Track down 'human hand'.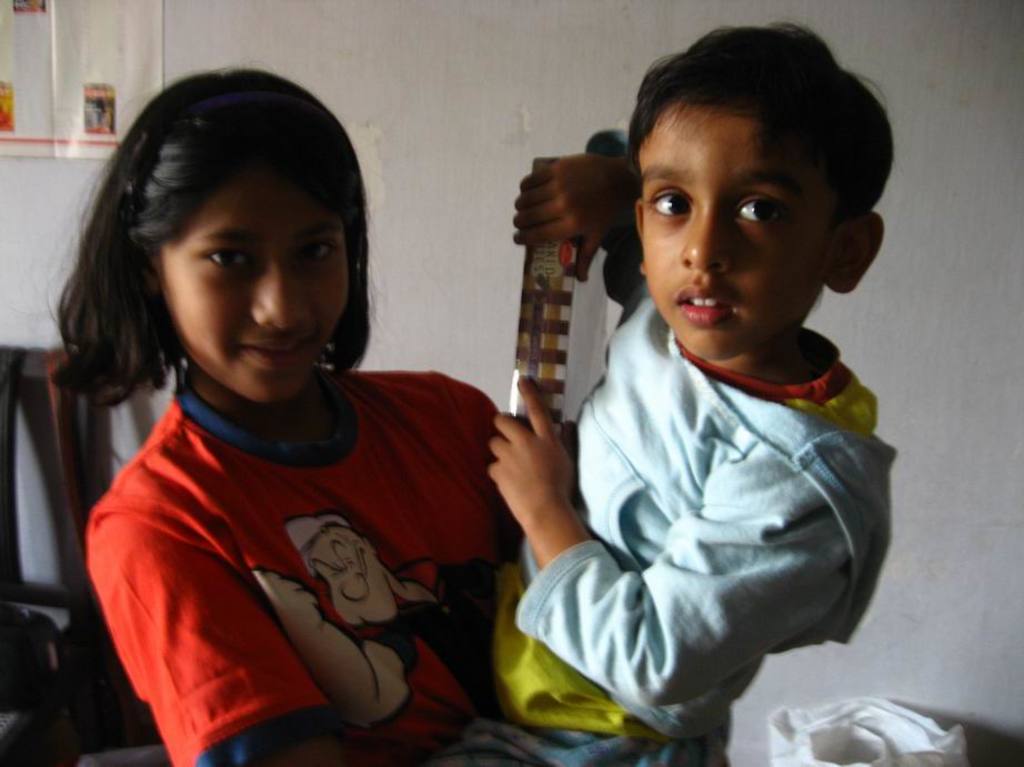
Tracked to (469,390,583,561).
